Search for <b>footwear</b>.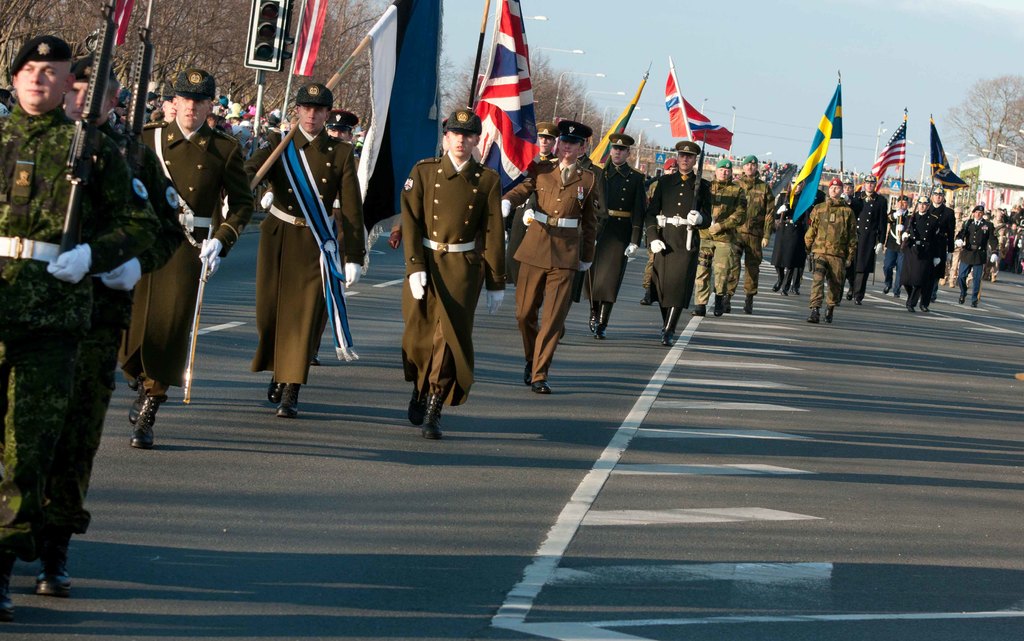
Found at x1=906 y1=287 x2=921 y2=313.
